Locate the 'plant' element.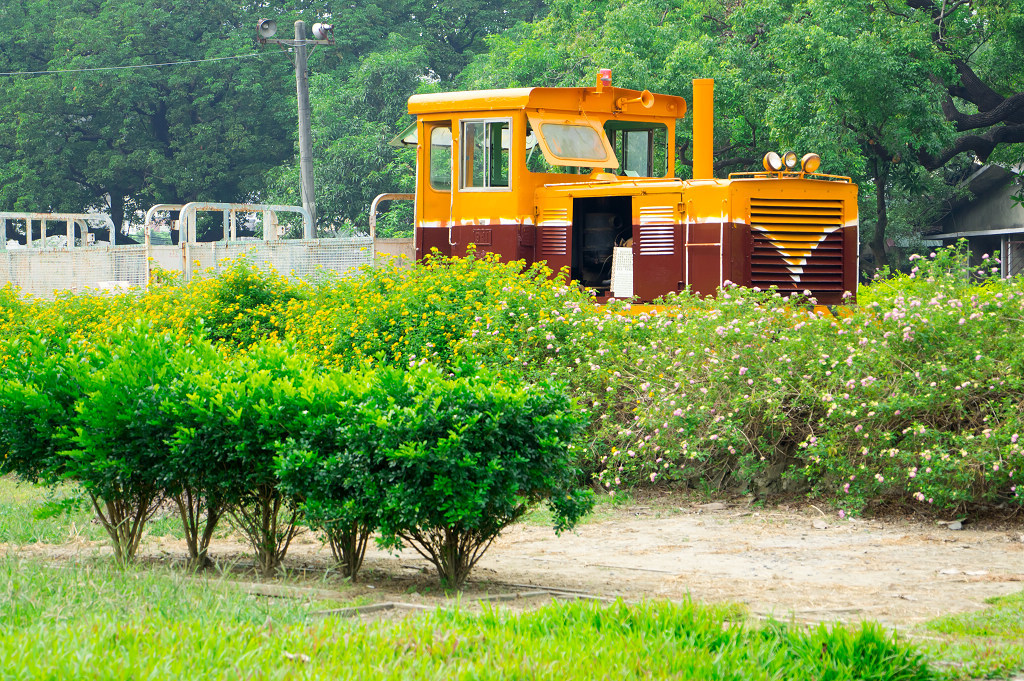
Element bbox: l=343, t=362, r=610, b=597.
